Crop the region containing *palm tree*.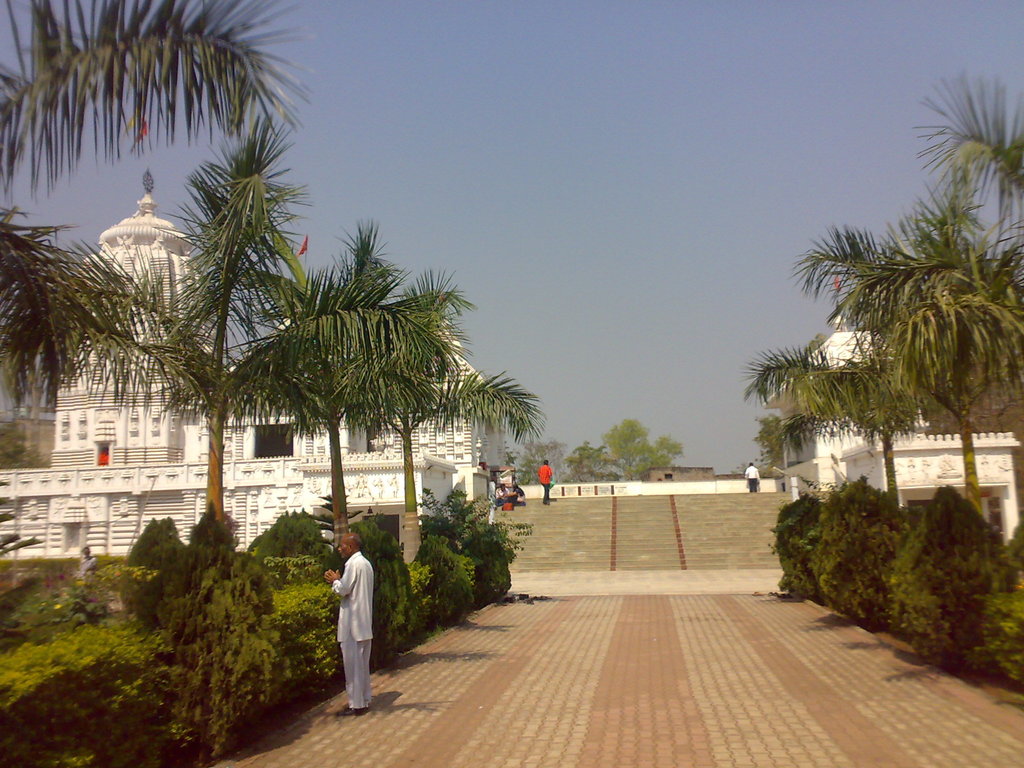
Crop region: Rect(2, 2, 321, 409).
